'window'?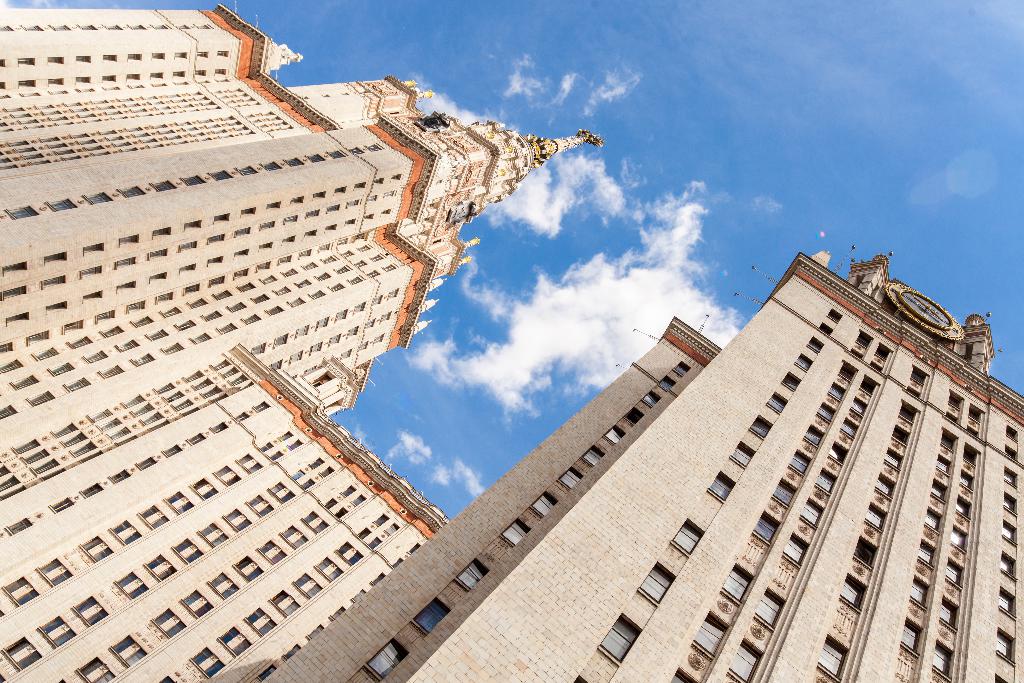
[x1=637, y1=560, x2=678, y2=604]
